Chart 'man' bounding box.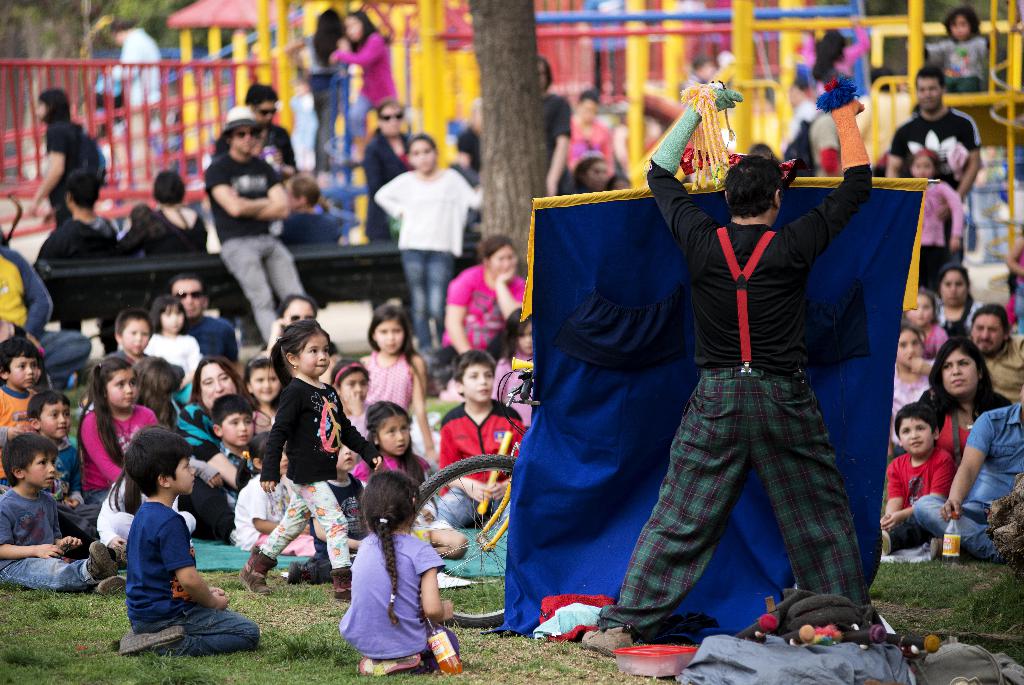
Charted: box=[169, 275, 246, 378].
